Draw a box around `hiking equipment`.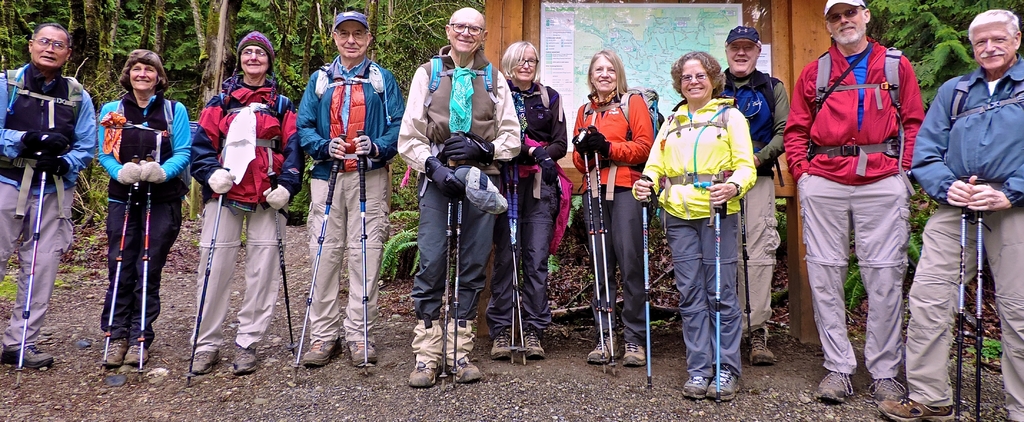
(x1=516, y1=331, x2=548, y2=362).
